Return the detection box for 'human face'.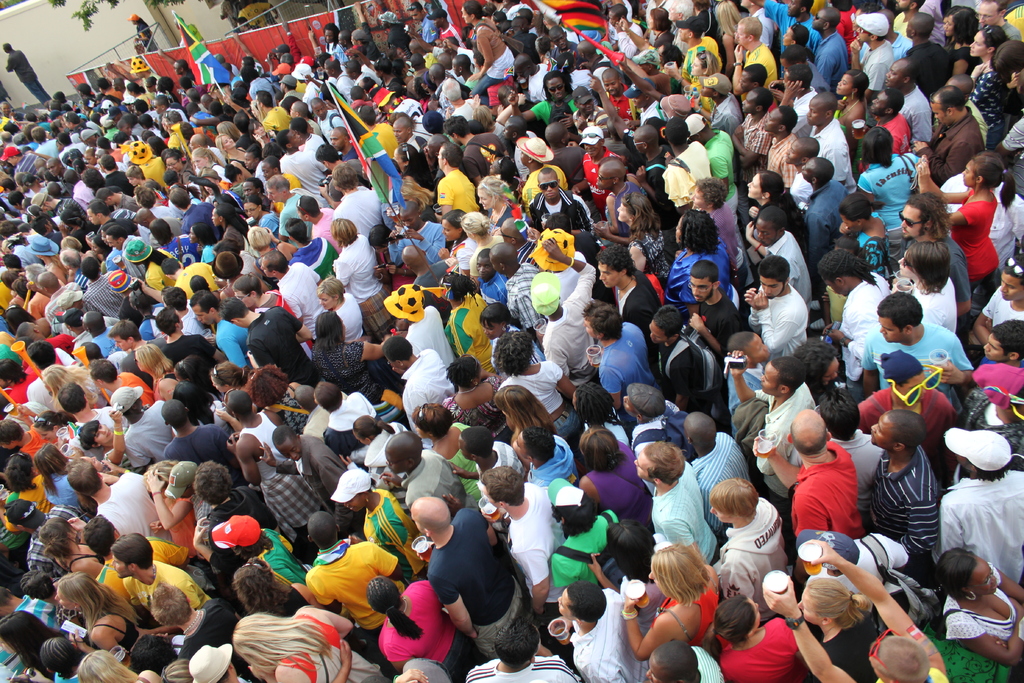
(left=855, top=28, right=870, bottom=44).
